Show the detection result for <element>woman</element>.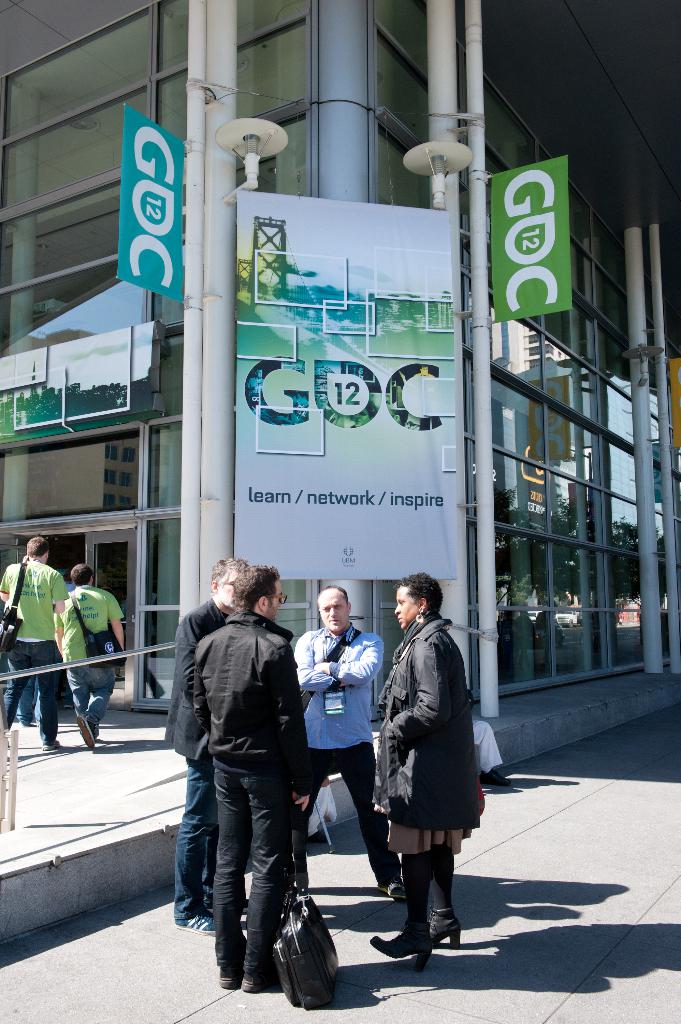
bbox=(363, 575, 490, 963).
